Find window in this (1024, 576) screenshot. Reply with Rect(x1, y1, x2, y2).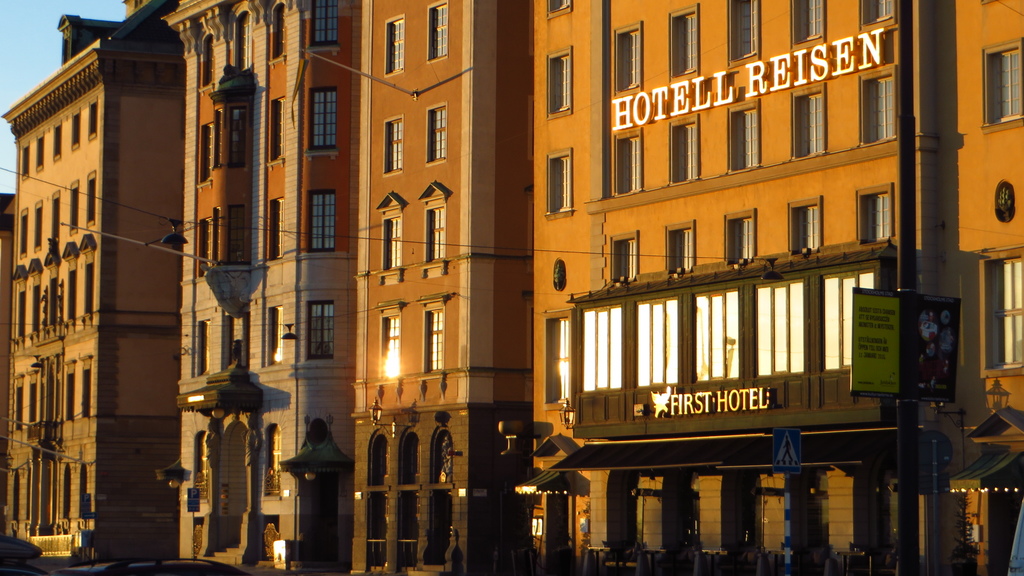
Rect(86, 100, 102, 138).
